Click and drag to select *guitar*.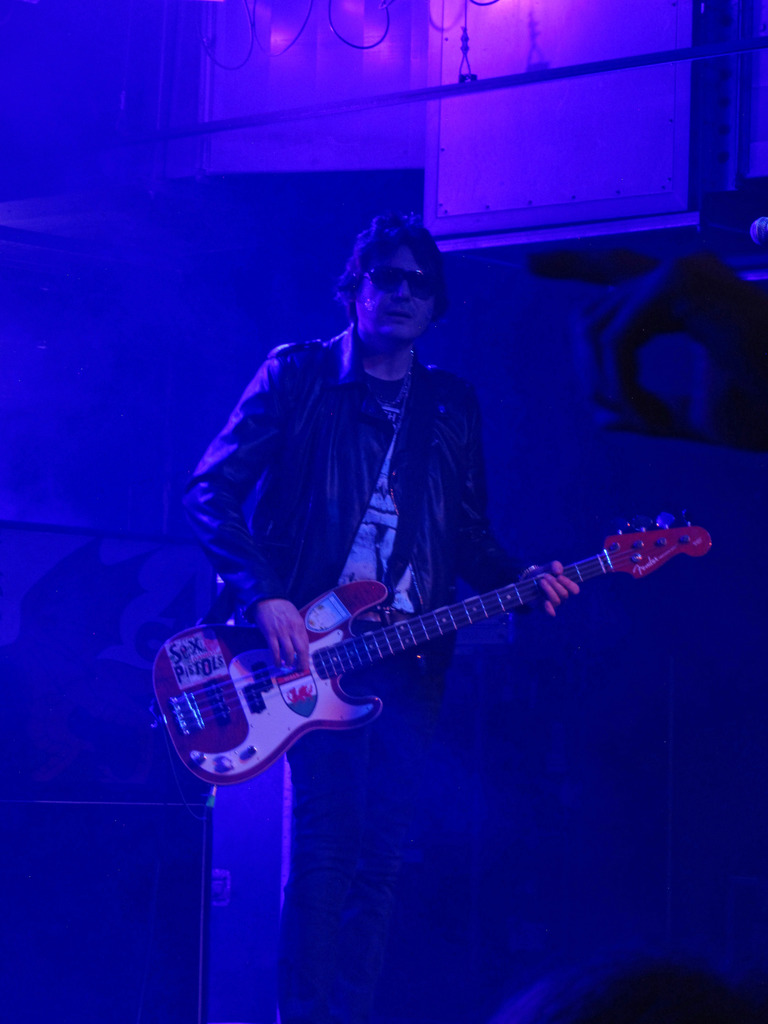
Selection: <box>147,511,717,783</box>.
